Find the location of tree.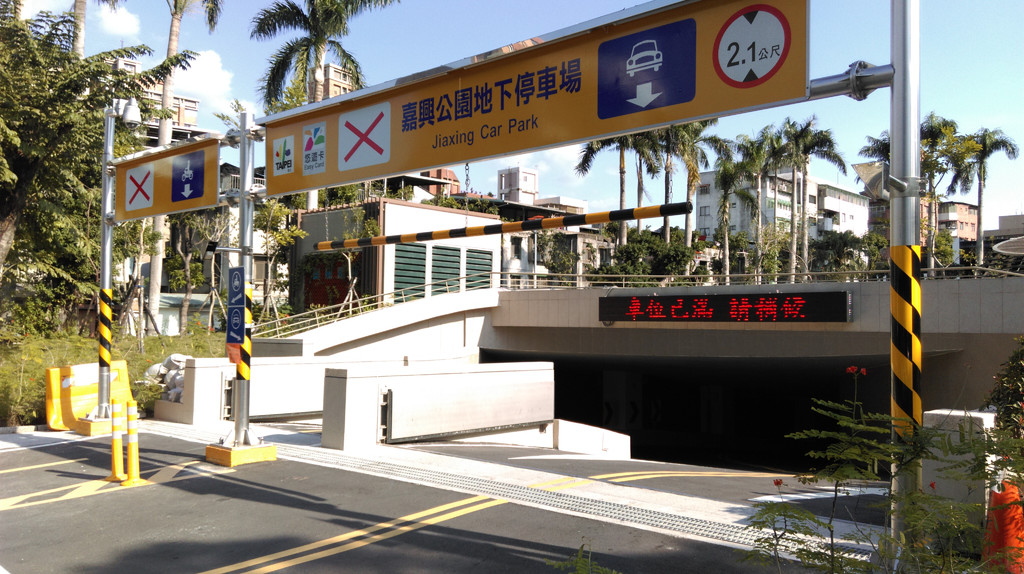
Location: x1=92 y1=0 x2=225 y2=338.
